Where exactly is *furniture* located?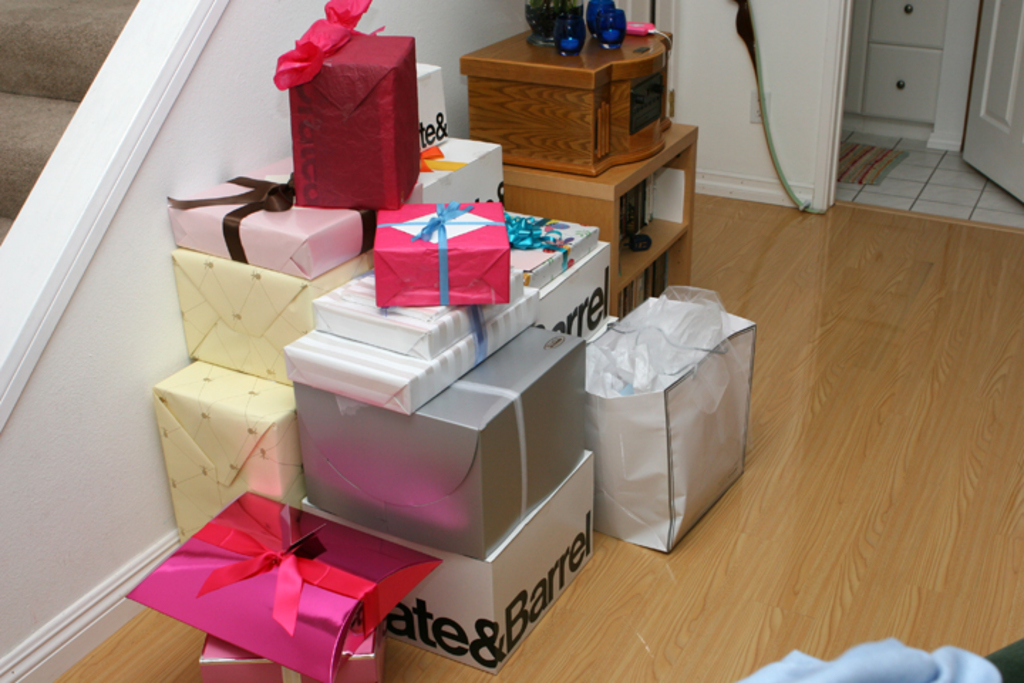
Its bounding box is [505,121,701,323].
